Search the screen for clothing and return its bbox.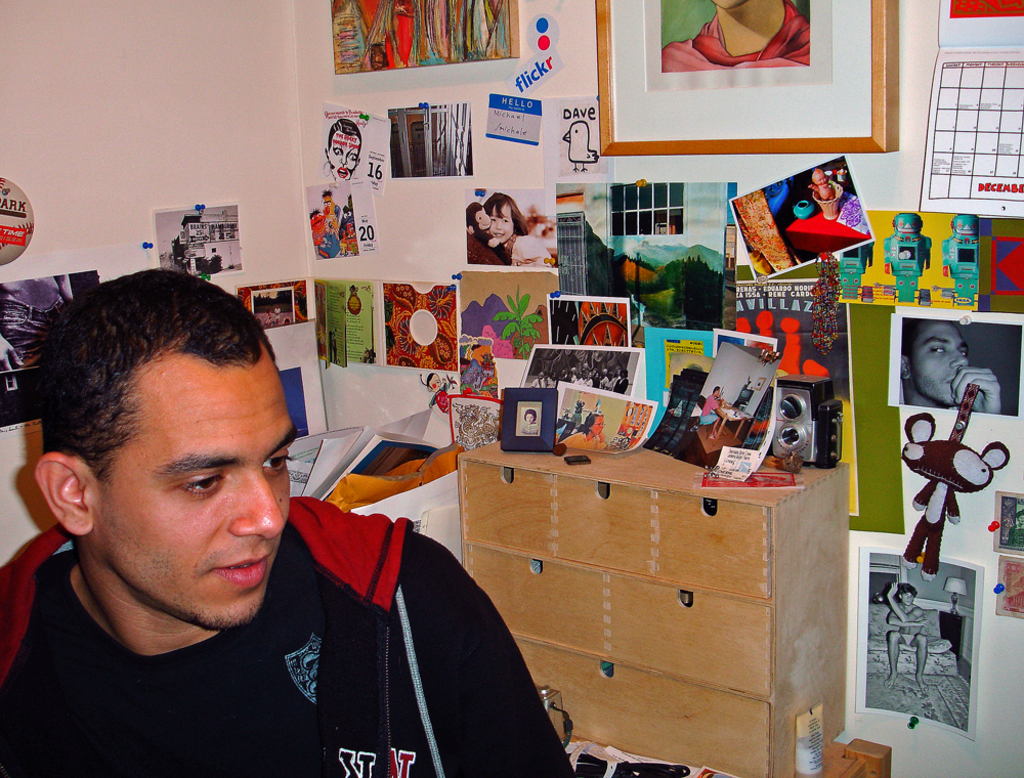
Found: Rect(699, 390, 720, 425).
